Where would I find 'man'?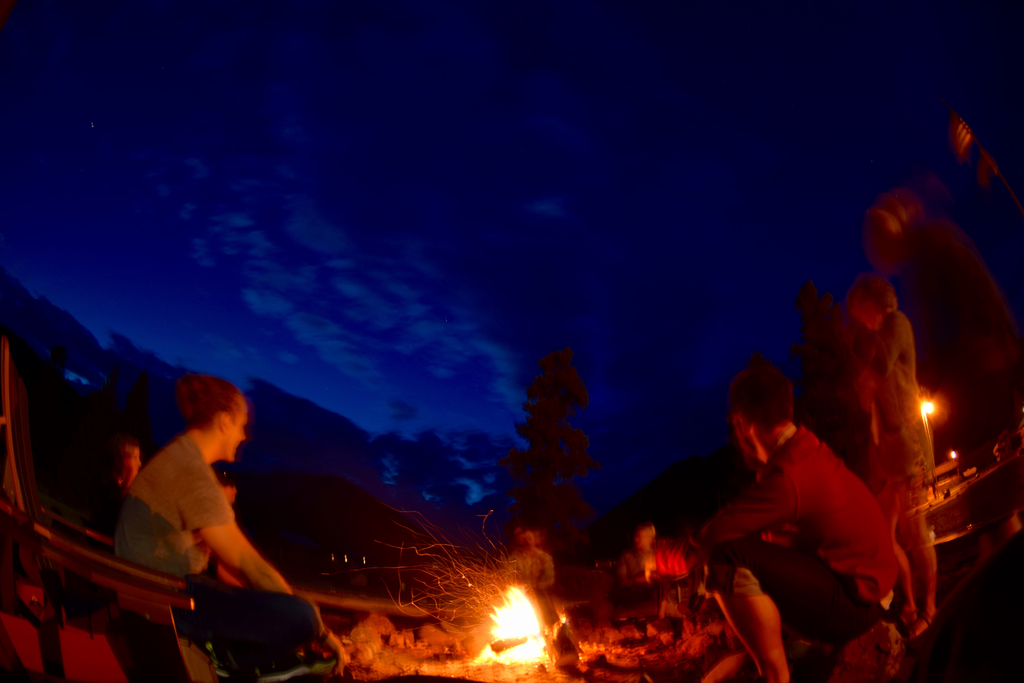
At bbox=[872, 189, 1023, 459].
